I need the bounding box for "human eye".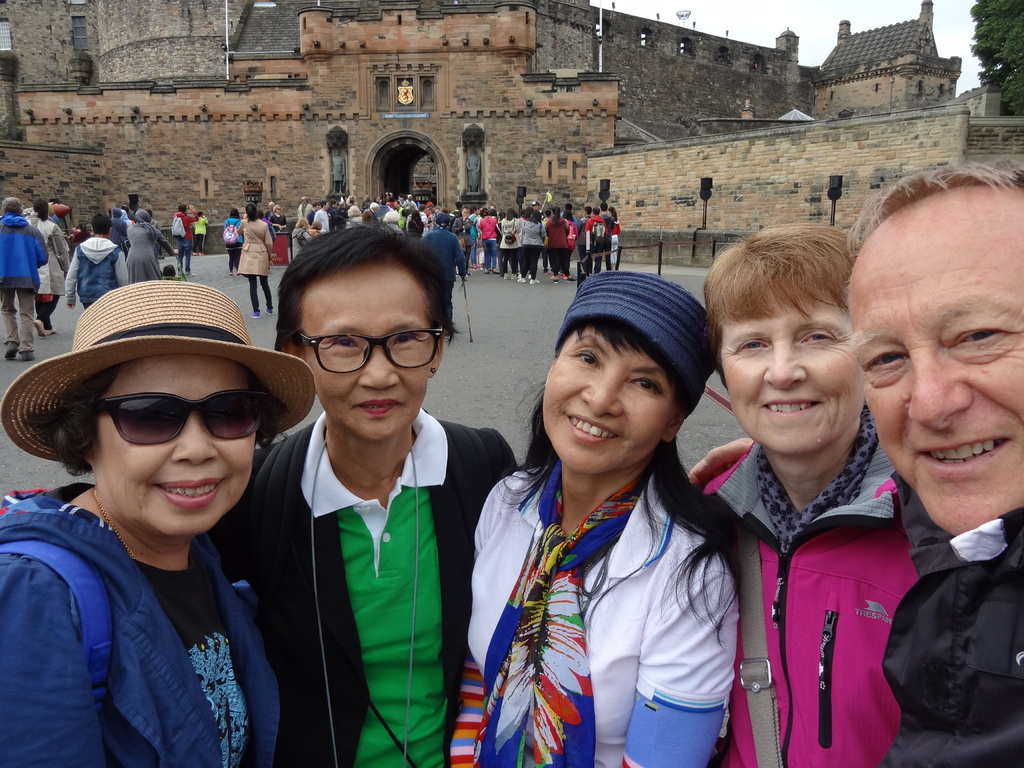
Here it is: 629:378:664:394.
